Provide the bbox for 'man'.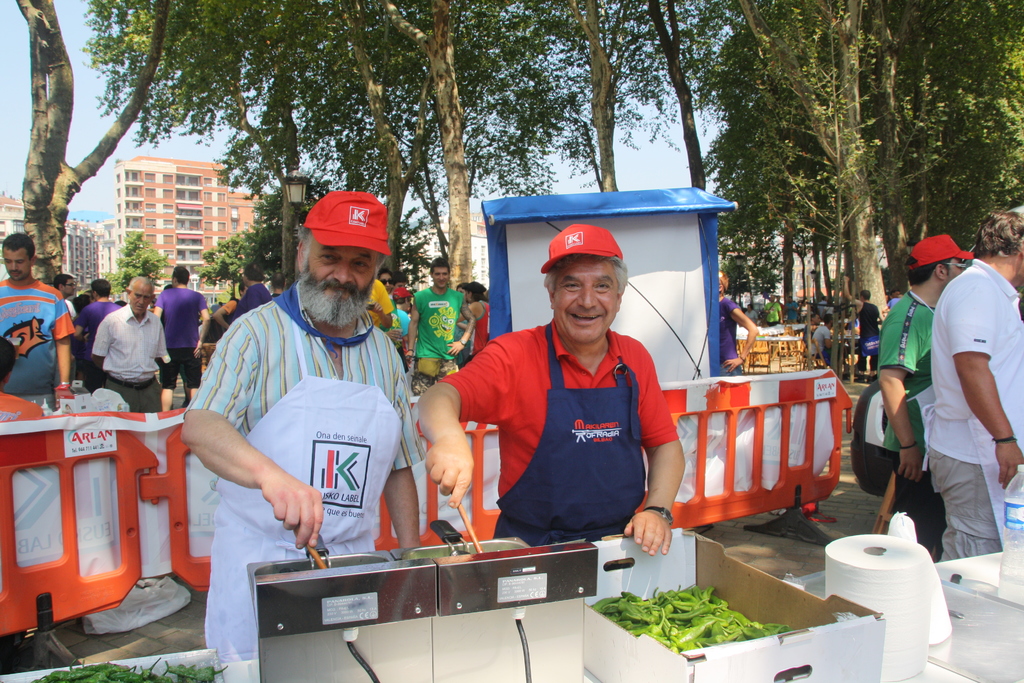
(left=764, top=292, right=783, bottom=354).
